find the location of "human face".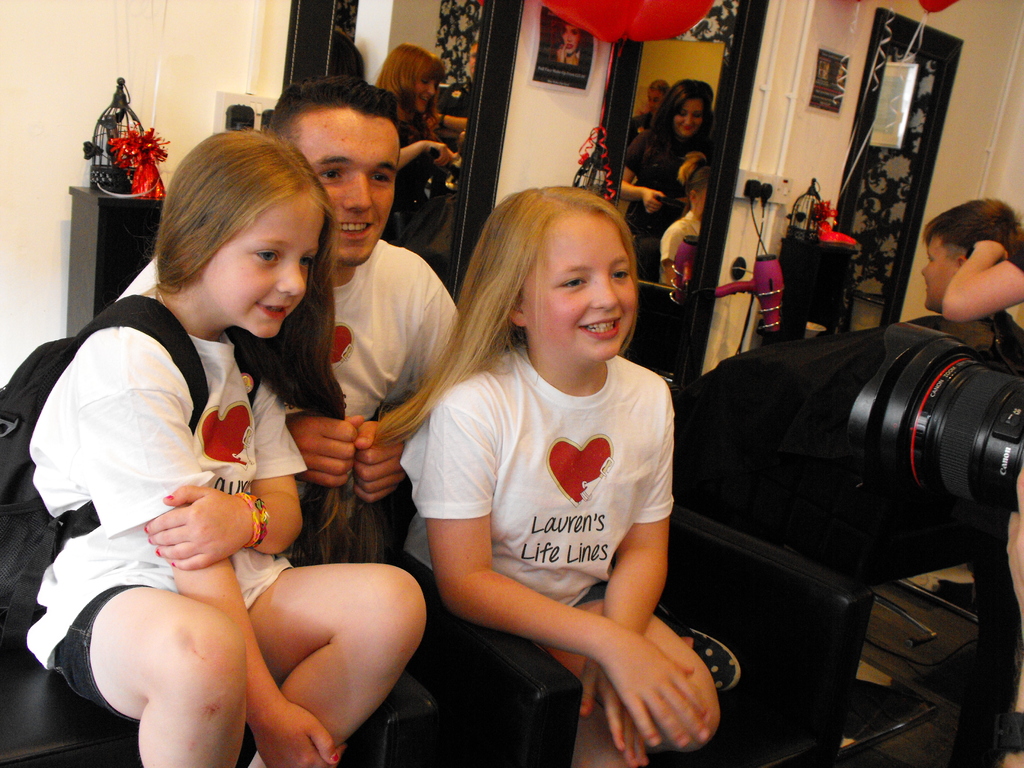
Location: 524:209:640:360.
